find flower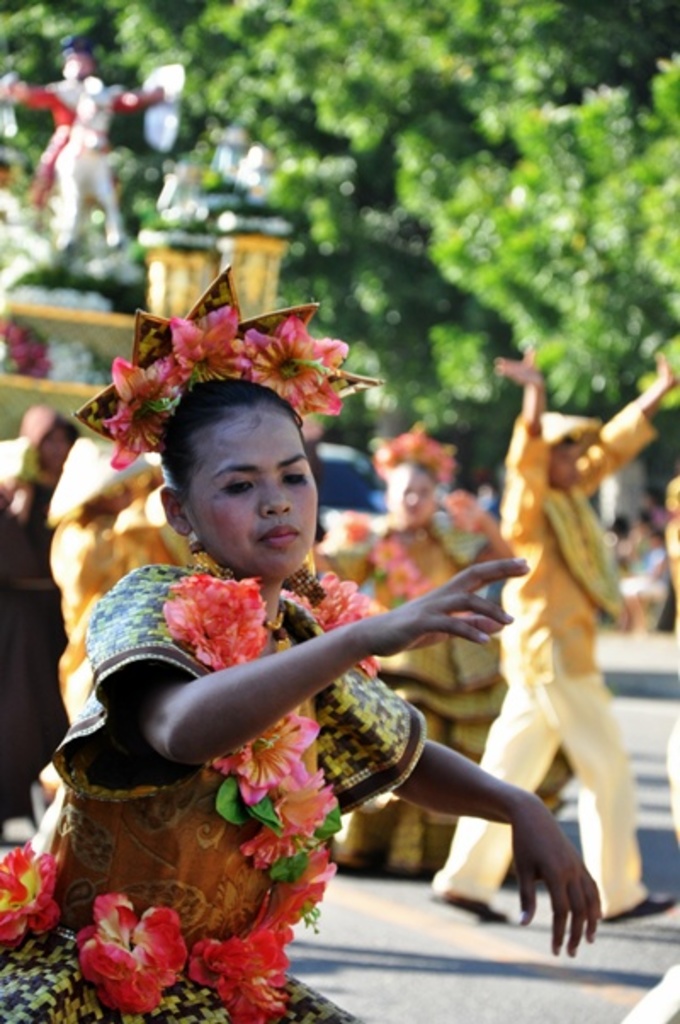
left=73, top=886, right=197, bottom=1014
